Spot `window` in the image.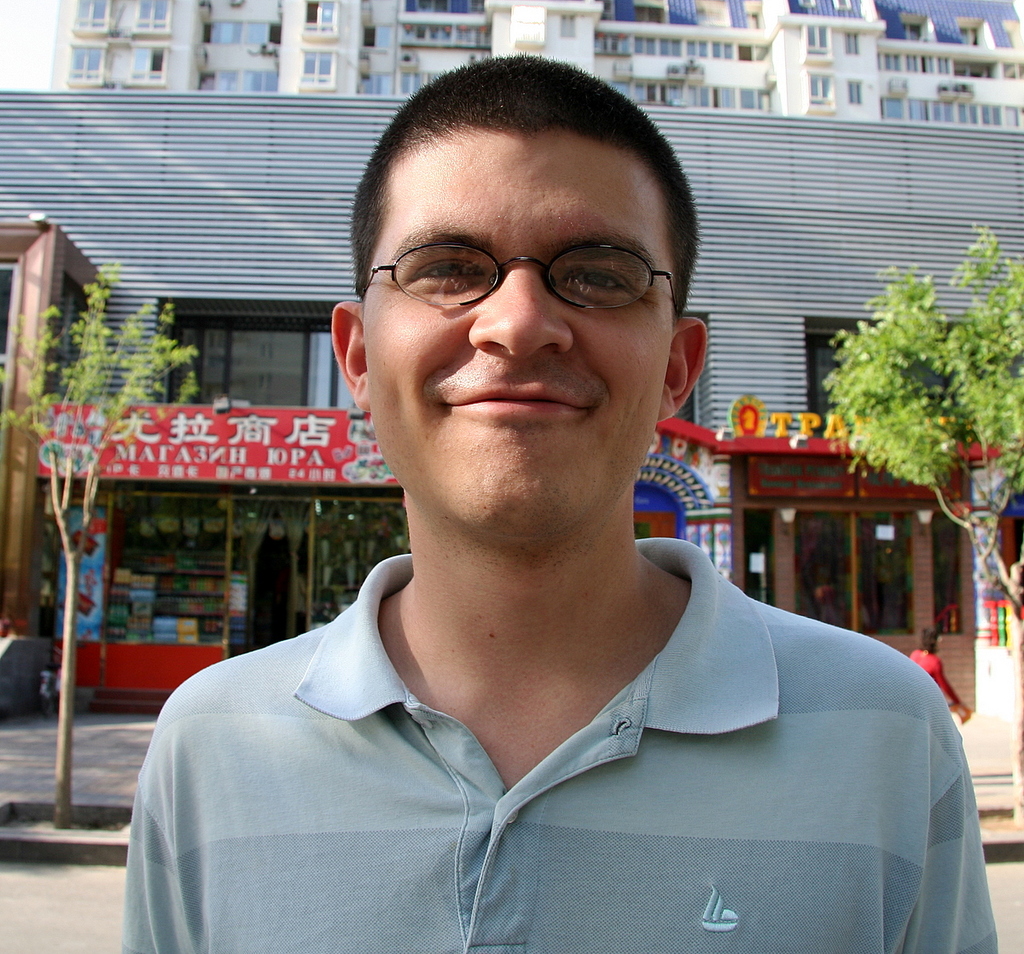
`window` found at [67, 42, 103, 85].
